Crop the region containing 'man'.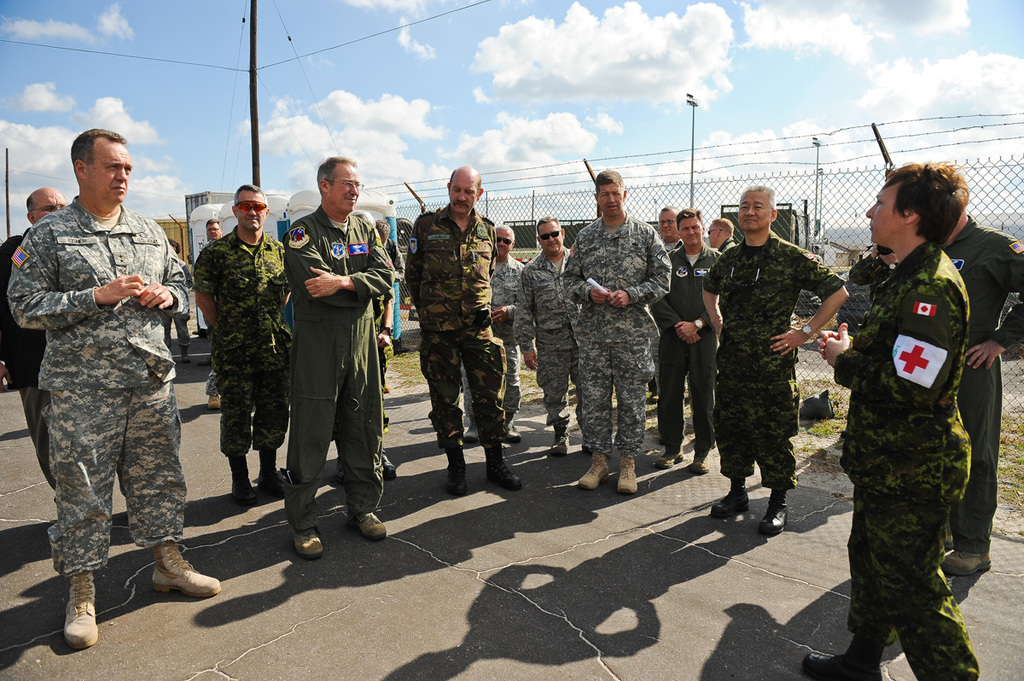
Crop region: (644, 206, 722, 474).
